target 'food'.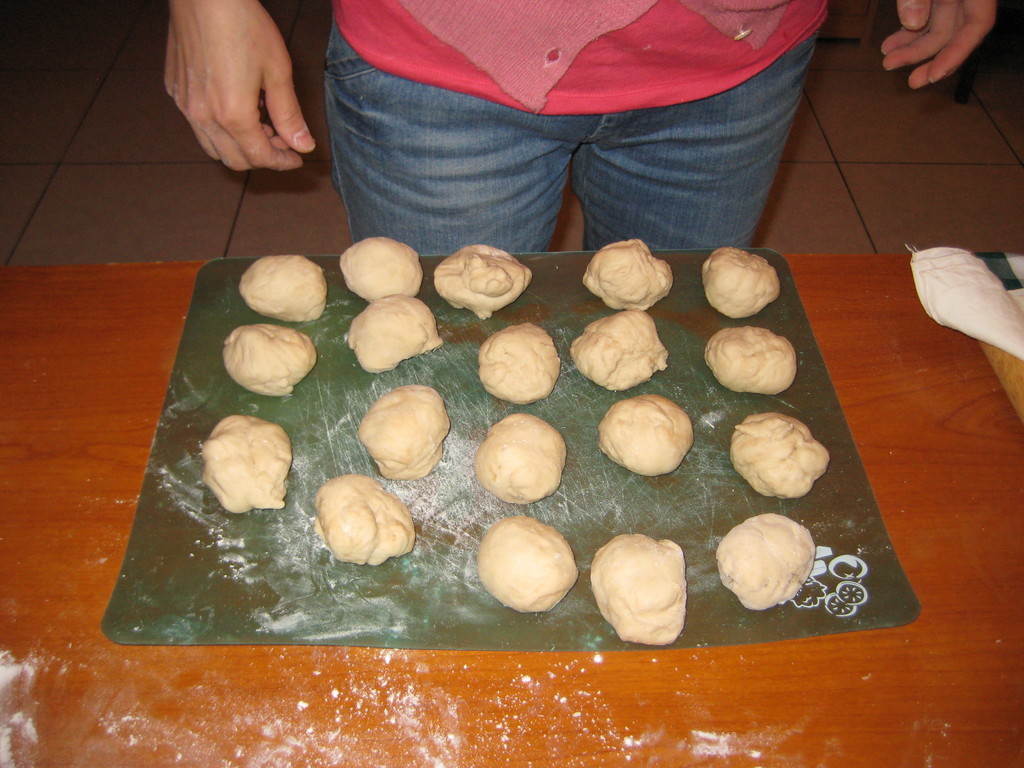
Target region: l=314, t=474, r=419, b=566.
